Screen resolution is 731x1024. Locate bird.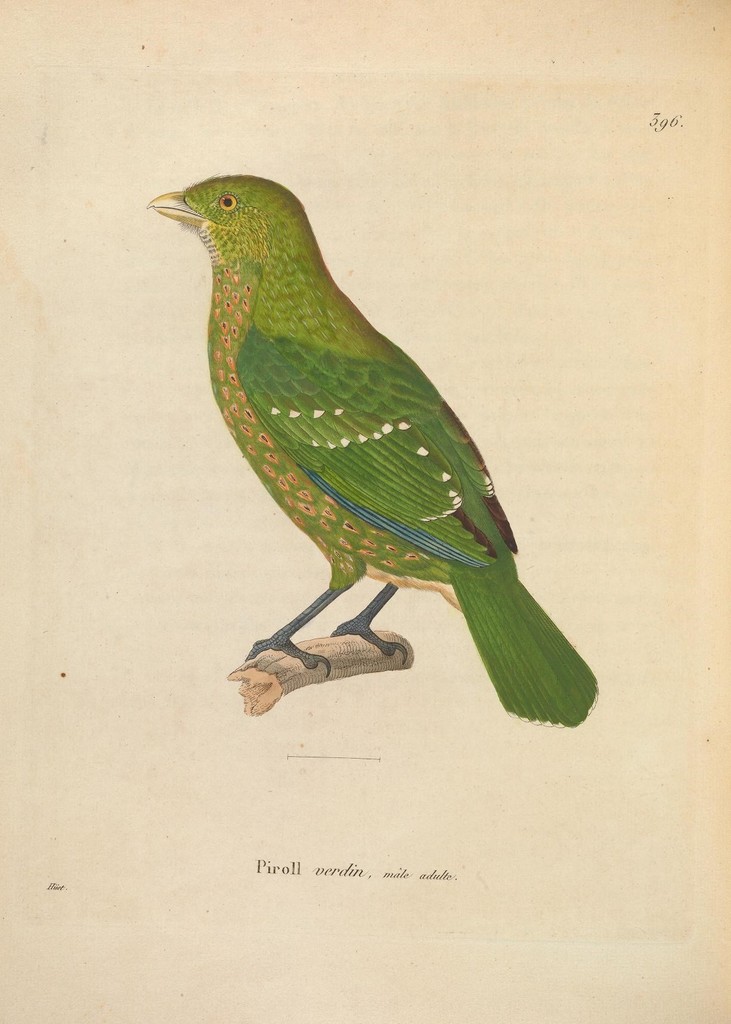
crop(145, 170, 606, 736).
